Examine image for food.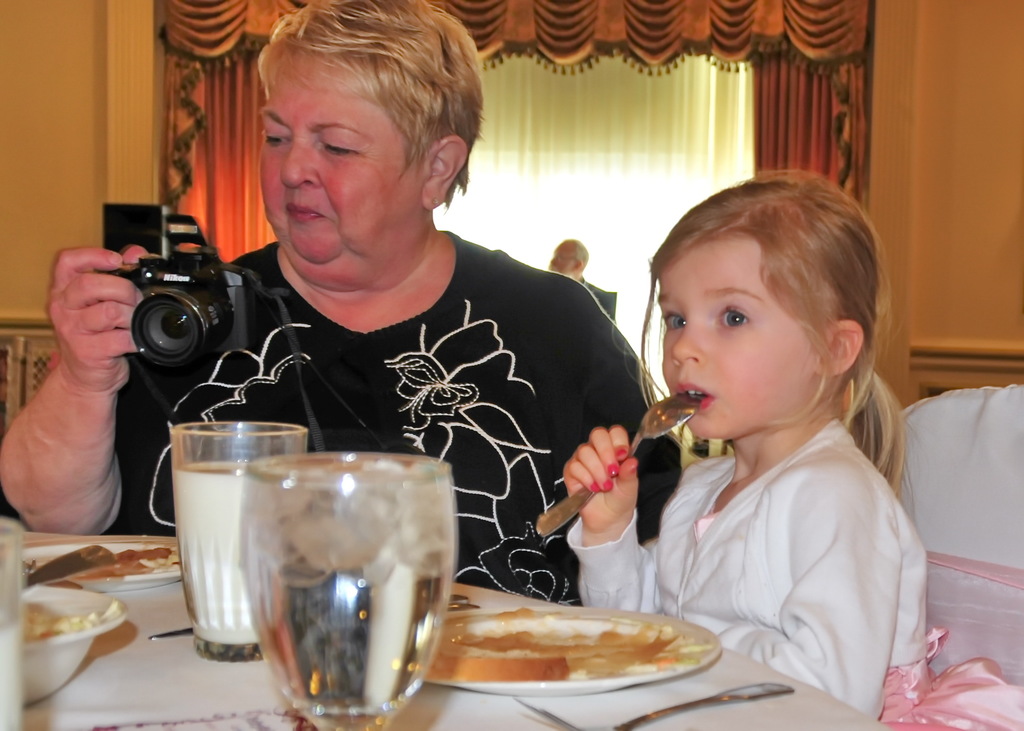
Examination result: <bbox>24, 543, 179, 581</bbox>.
